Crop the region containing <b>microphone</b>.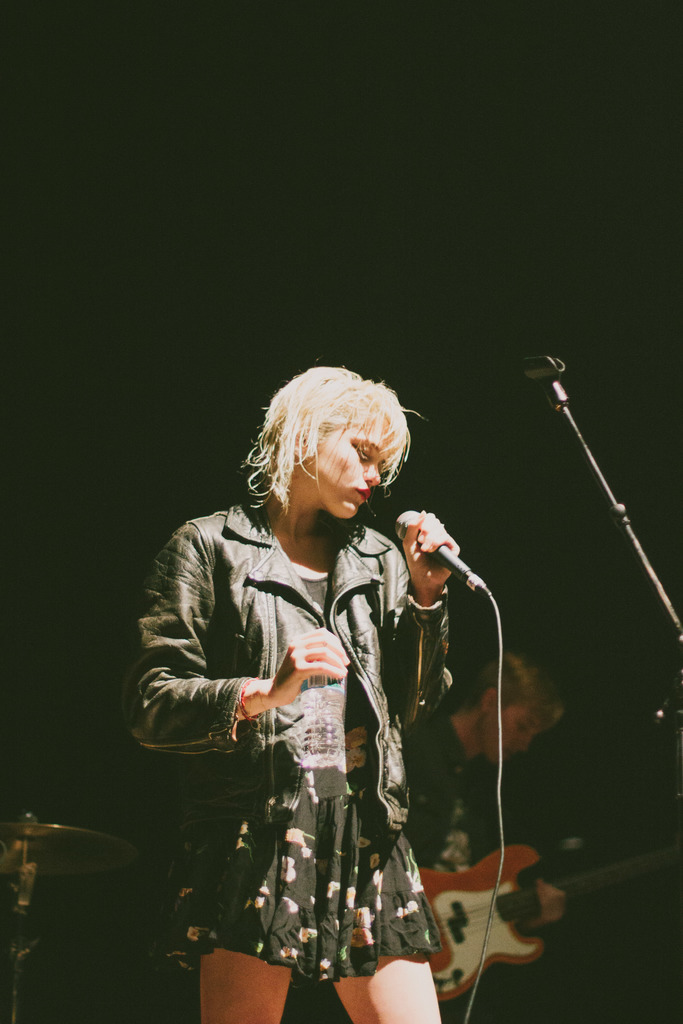
Crop region: x1=395 y1=513 x2=479 y2=598.
